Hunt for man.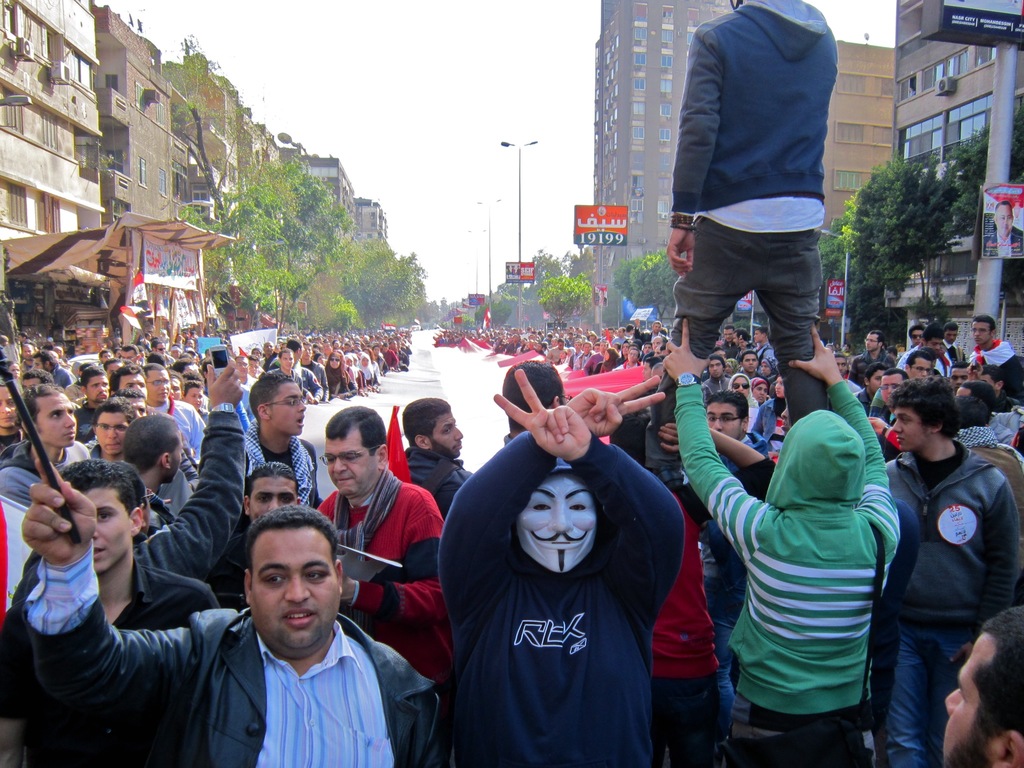
Hunted down at x1=437 y1=367 x2=686 y2=767.
